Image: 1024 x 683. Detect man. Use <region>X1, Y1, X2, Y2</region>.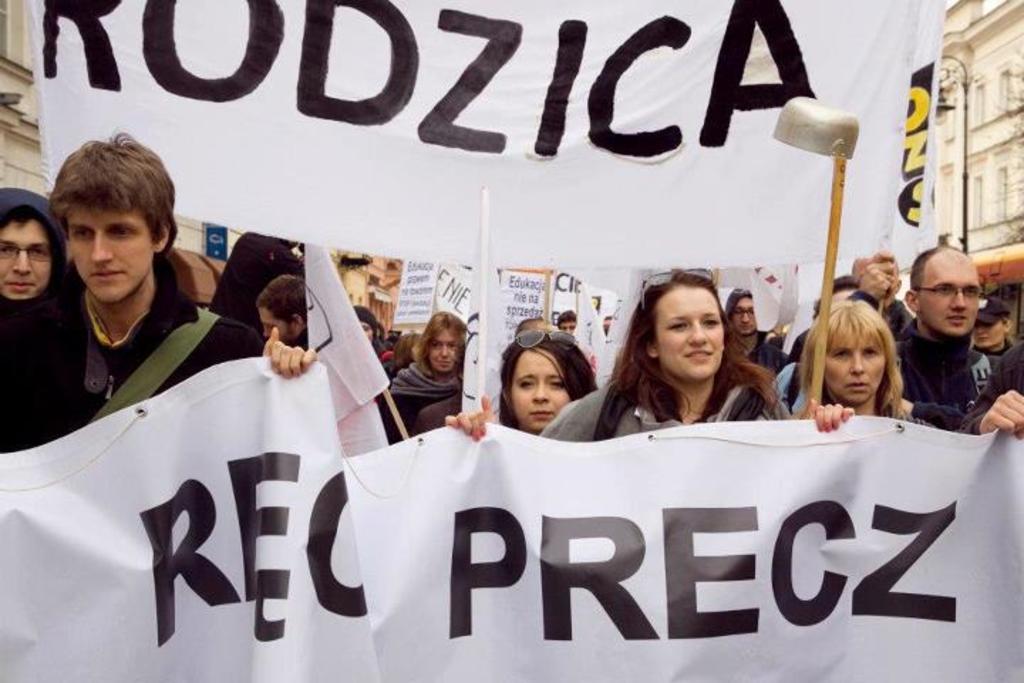
<region>0, 129, 243, 450</region>.
